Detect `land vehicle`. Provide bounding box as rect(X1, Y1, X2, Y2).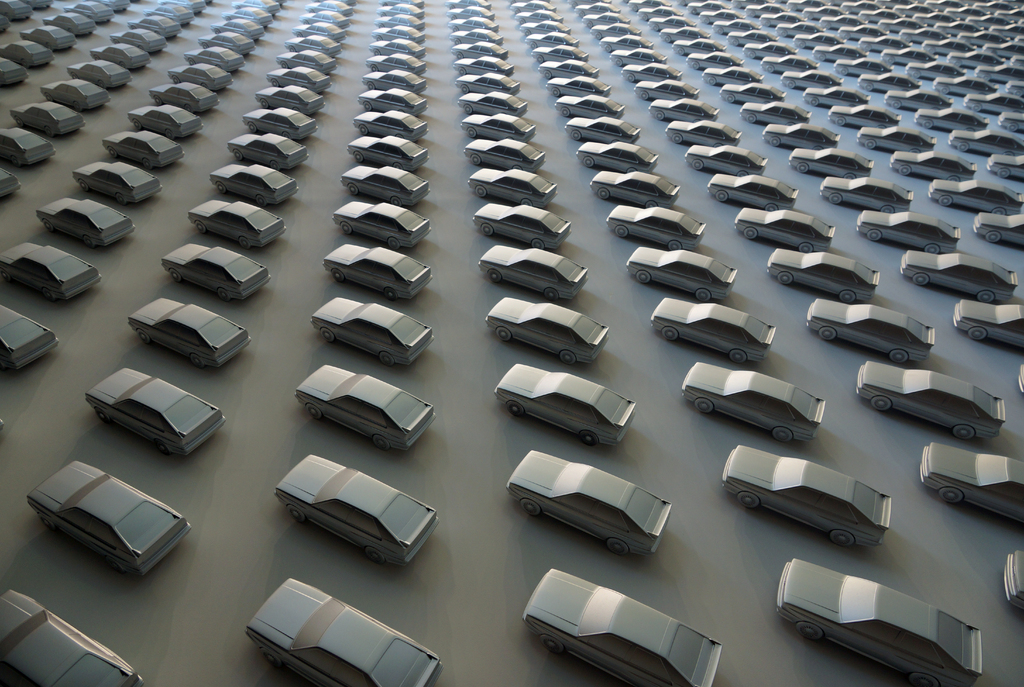
rect(458, 112, 537, 141).
